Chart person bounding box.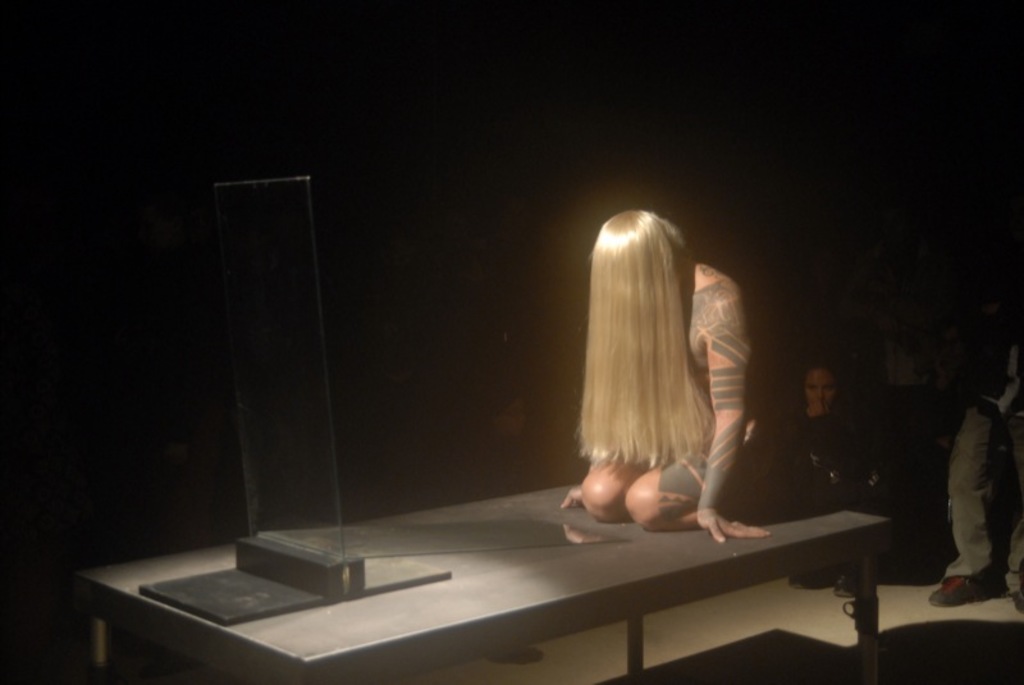
Charted: l=559, t=168, r=763, b=557.
